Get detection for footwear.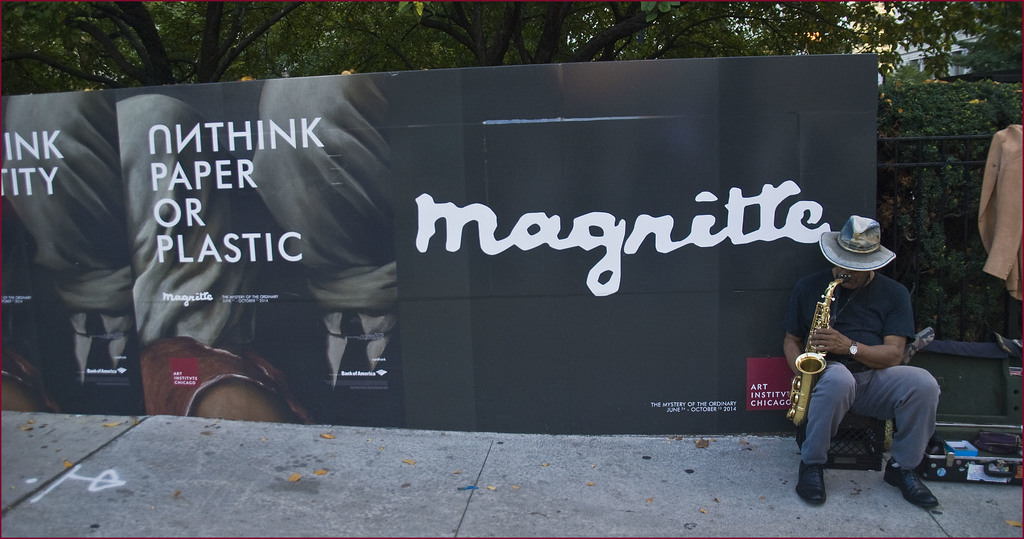
Detection: BBox(793, 458, 828, 506).
